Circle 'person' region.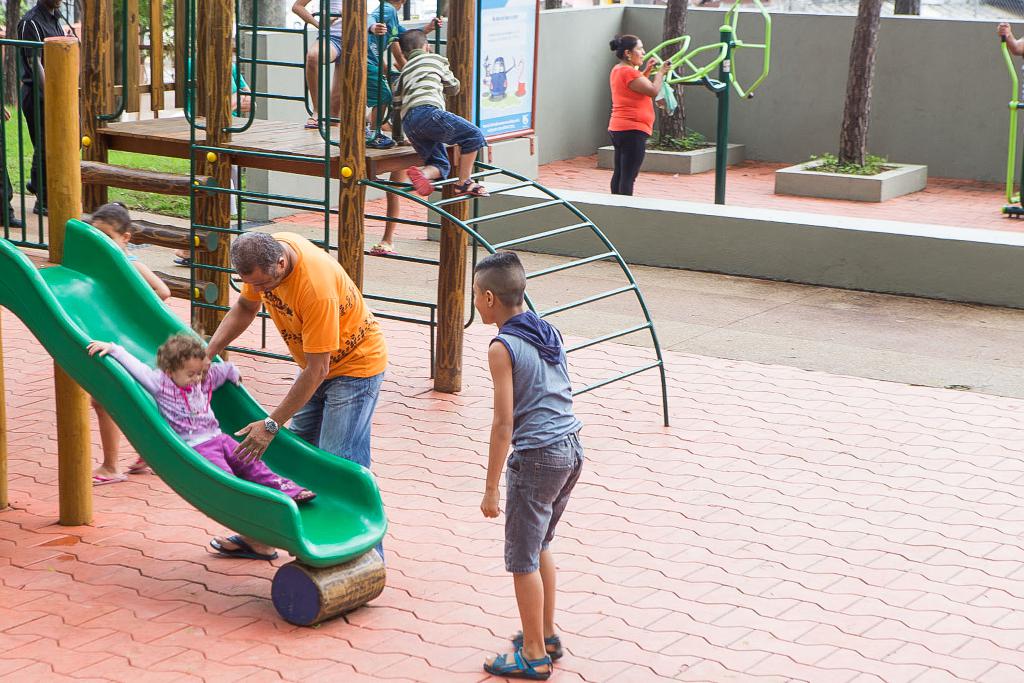
Region: [205,229,387,559].
